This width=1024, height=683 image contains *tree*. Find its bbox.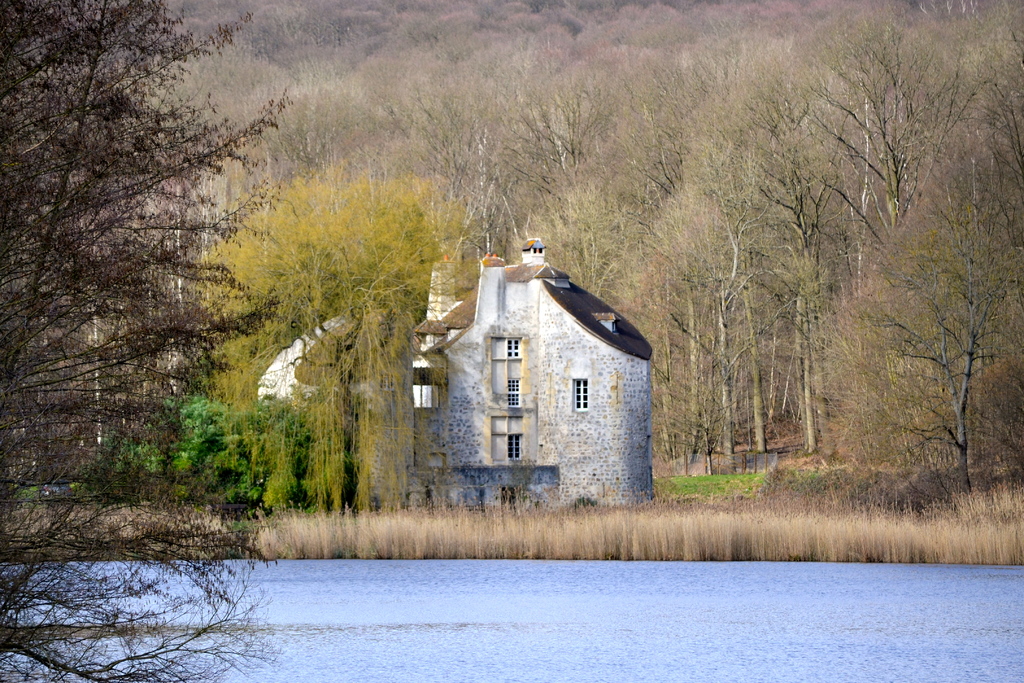
box(191, 164, 481, 495).
